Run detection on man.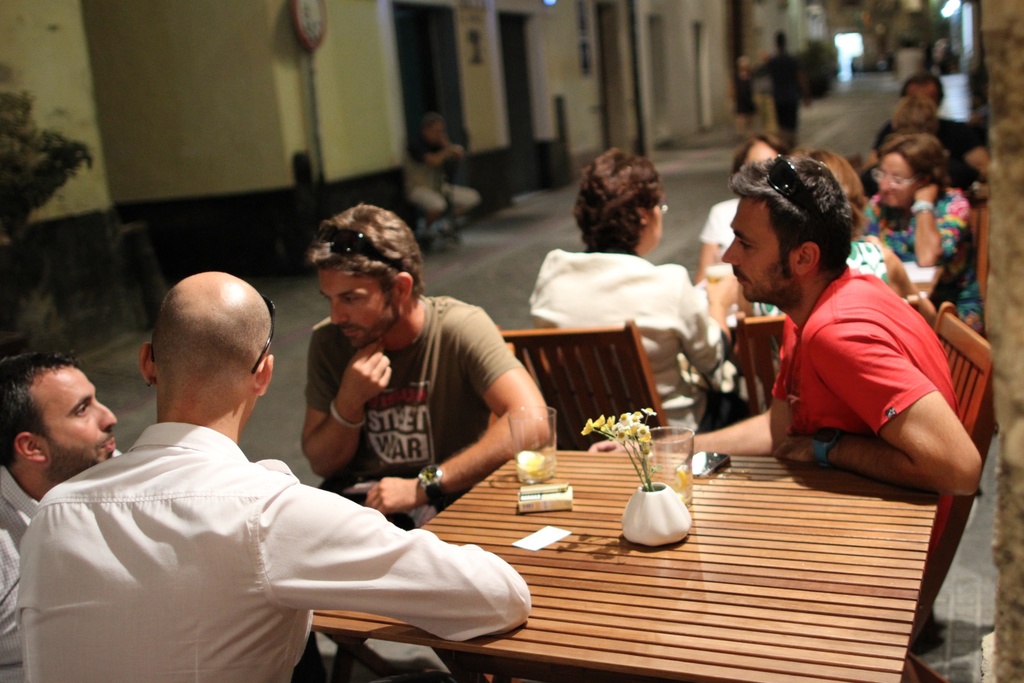
Result: 285:199:556:537.
